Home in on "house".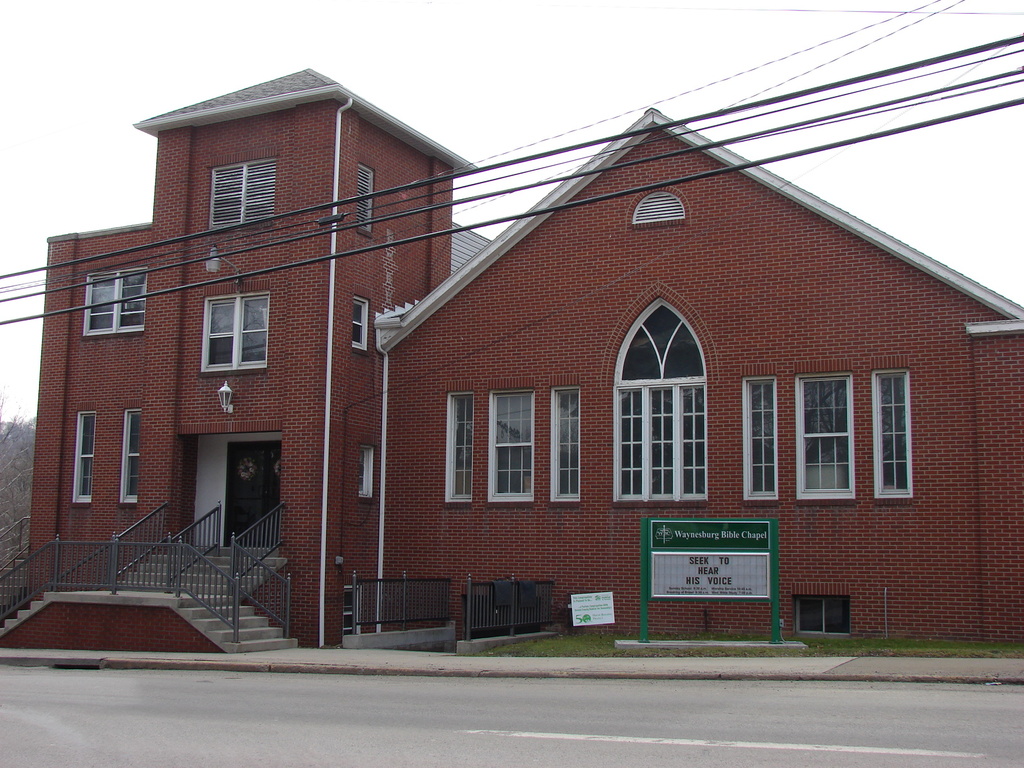
Homed in at 138 49 964 693.
